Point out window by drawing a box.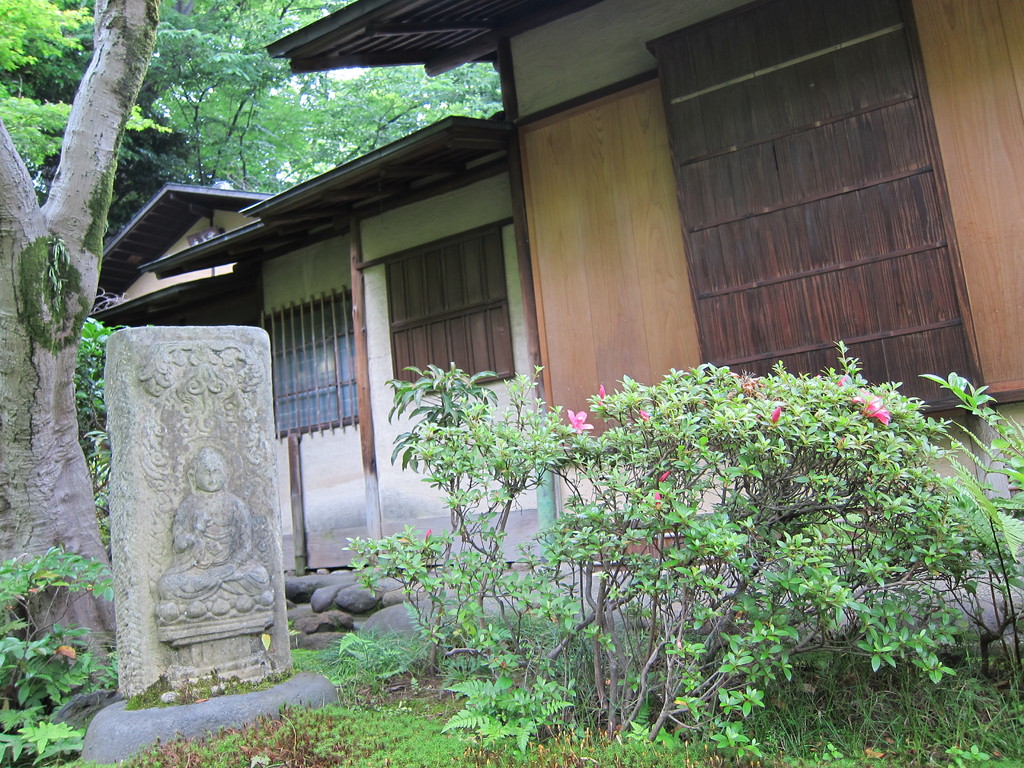
bbox=[349, 216, 519, 409].
